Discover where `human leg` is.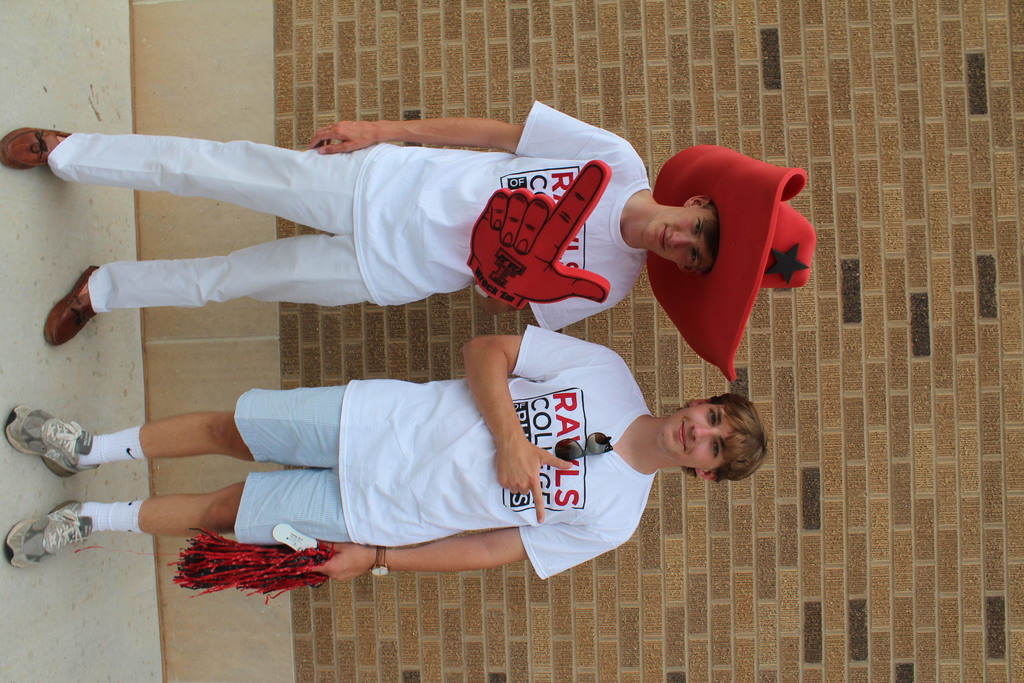
Discovered at <region>7, 474, 353, 566</region>.
